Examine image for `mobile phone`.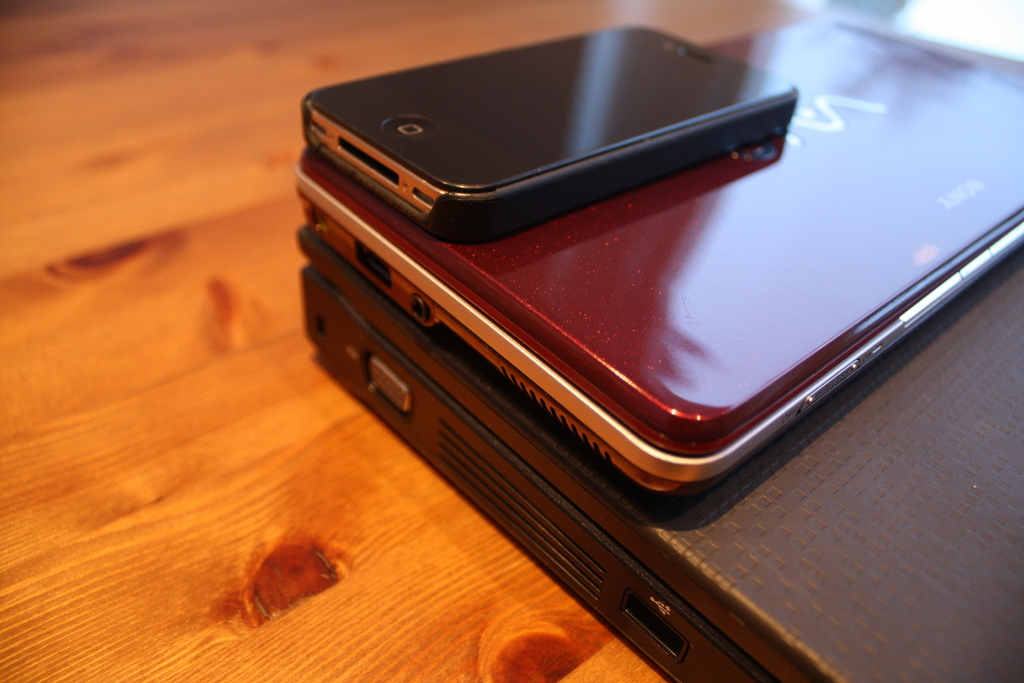
Examination result: (x1=291, y1=38, x2=841, y2=230).
